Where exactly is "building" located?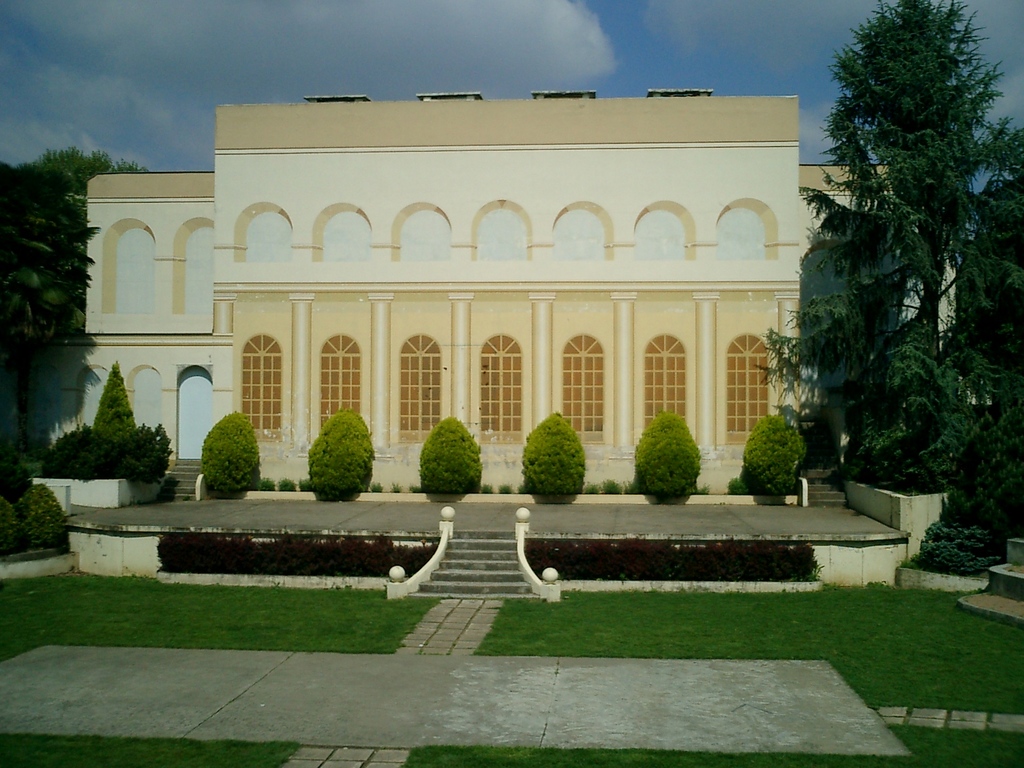
Its bounding box is pyautogui.locateOnScreen(1, 90, 953, 493).
